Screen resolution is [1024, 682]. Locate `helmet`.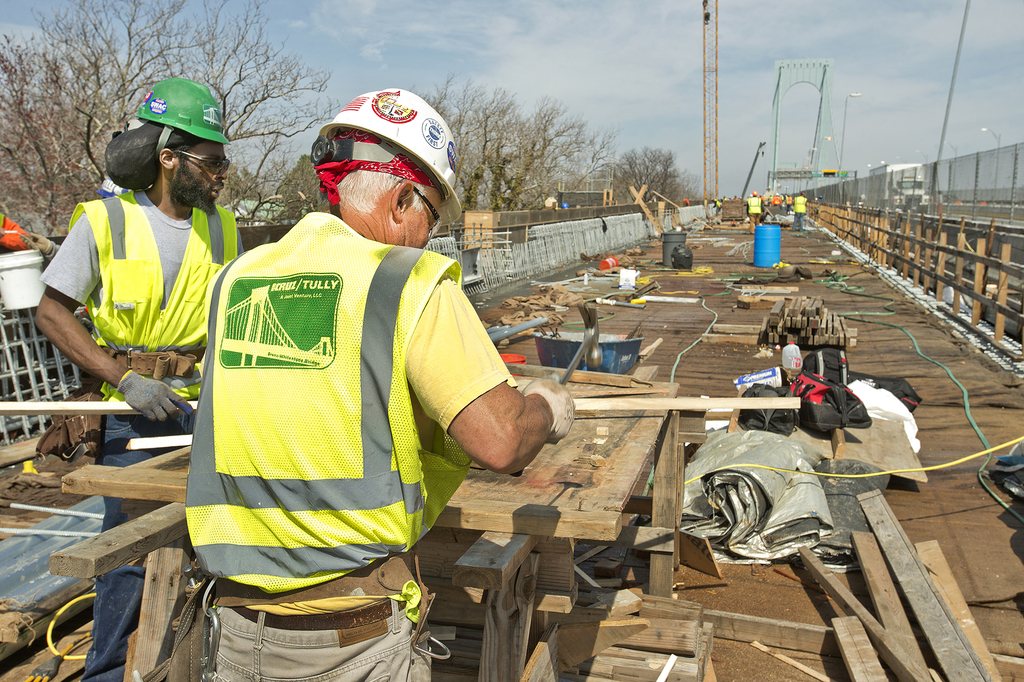
310, 83, 462, 223.
